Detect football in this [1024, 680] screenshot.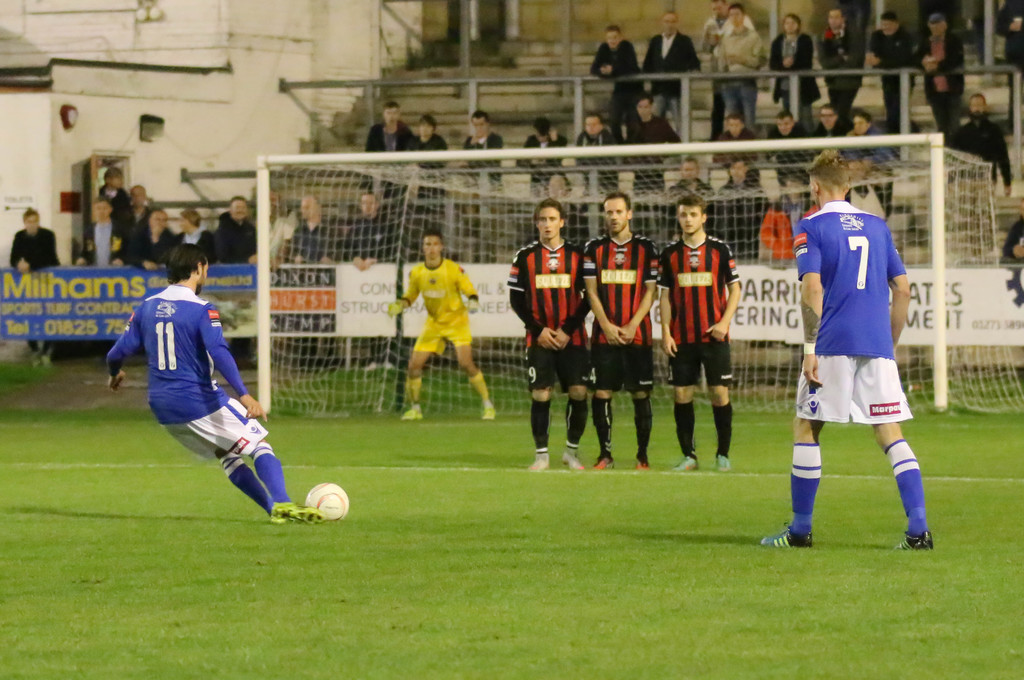
Detection: box(303, 483, 351, 522).
